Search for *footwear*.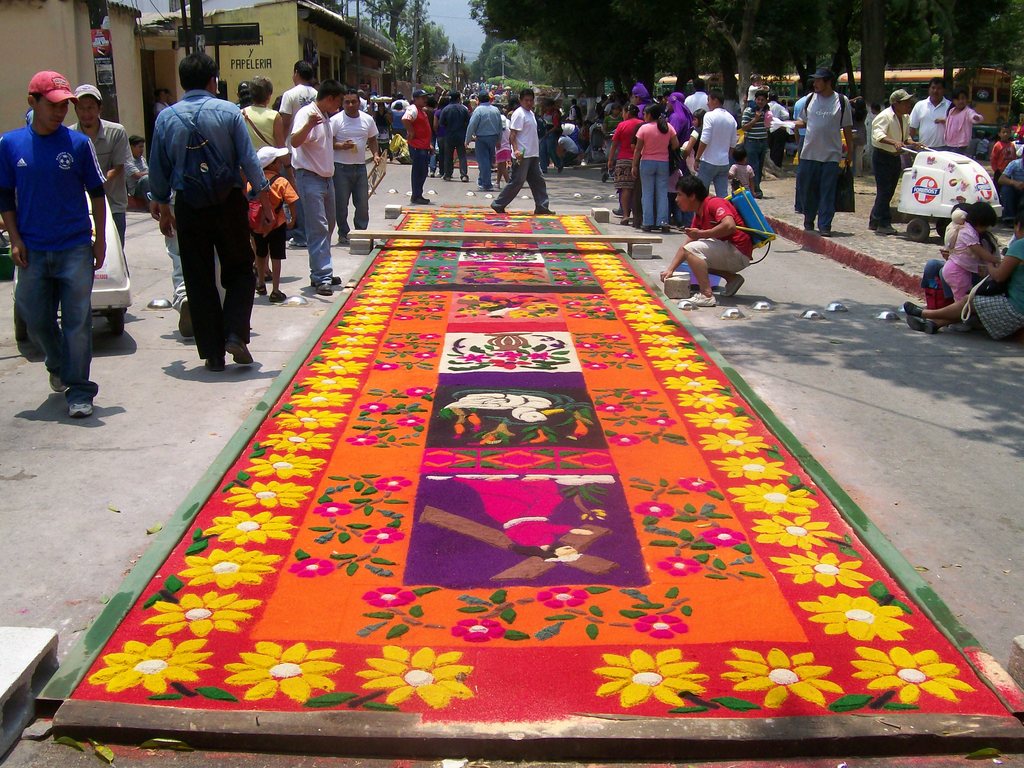
Found at 554, 164, 565, 177.
